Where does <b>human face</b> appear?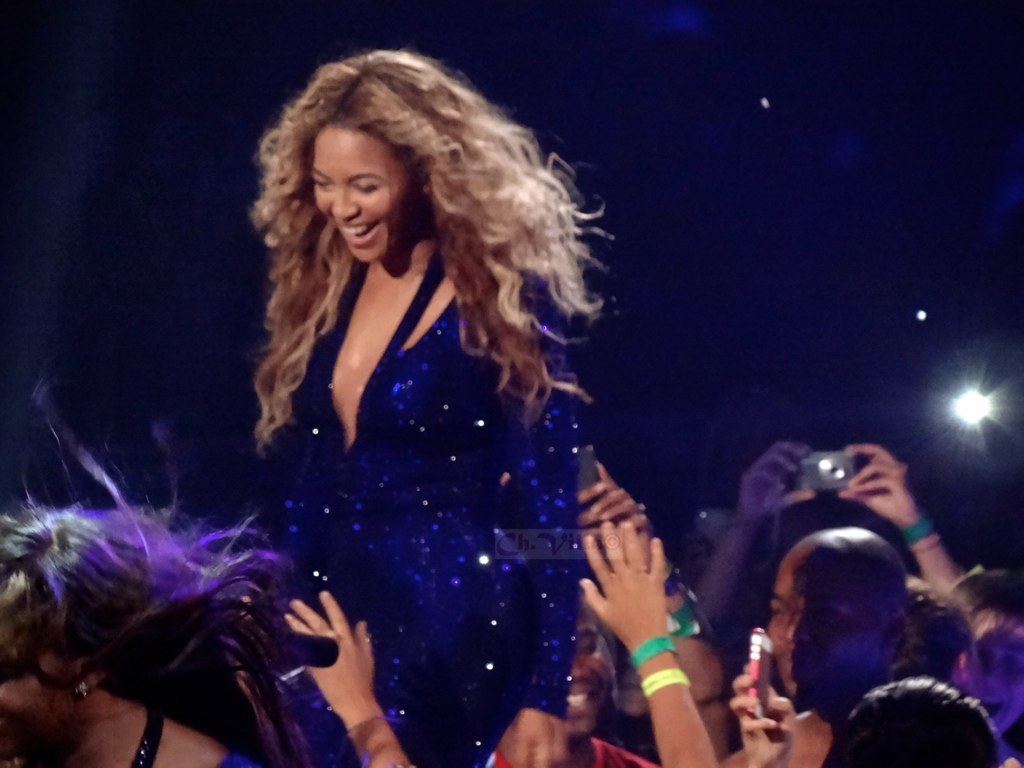
Appears at 767 563 885 690.
